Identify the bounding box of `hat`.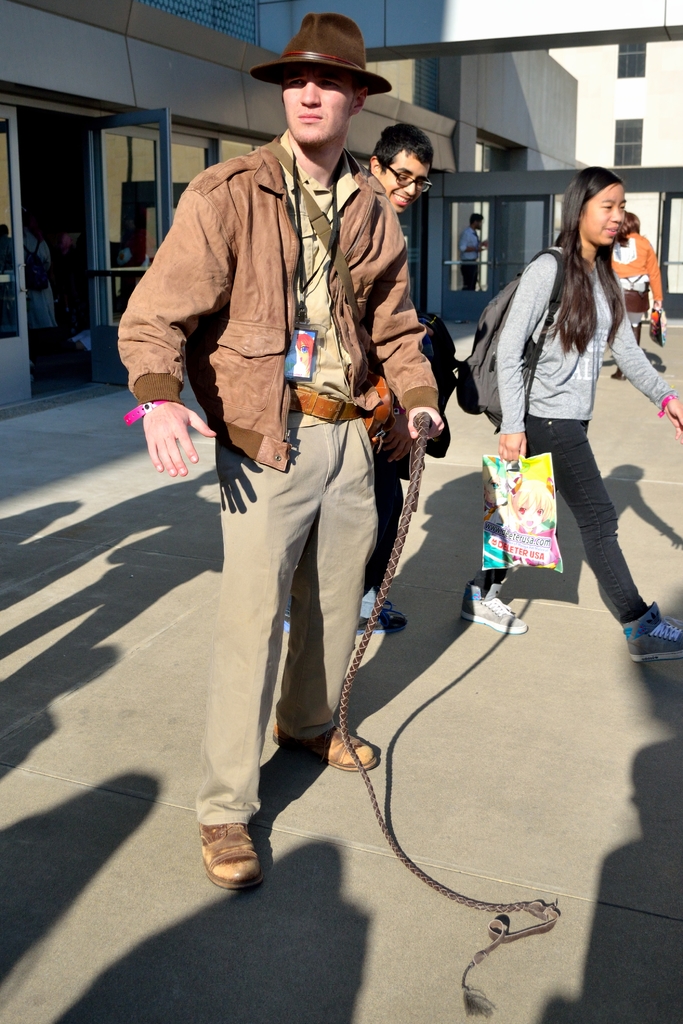
l=254, t=16, r=390, b=95.
